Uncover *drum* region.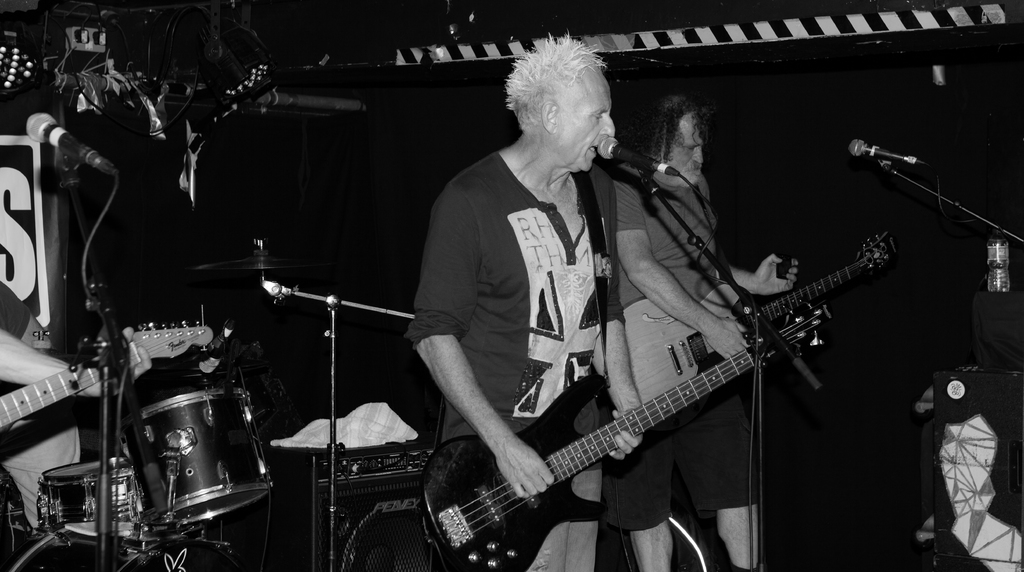
Uncovered: box(129, 385, 273, 523).
